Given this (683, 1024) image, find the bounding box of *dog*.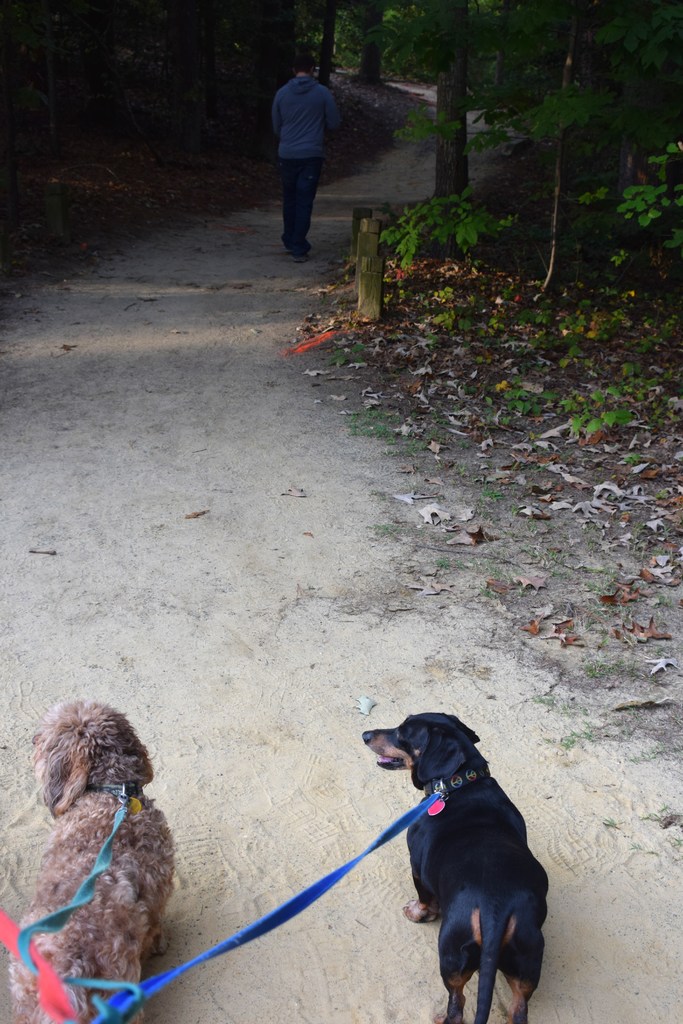
363,708,551,1023.
